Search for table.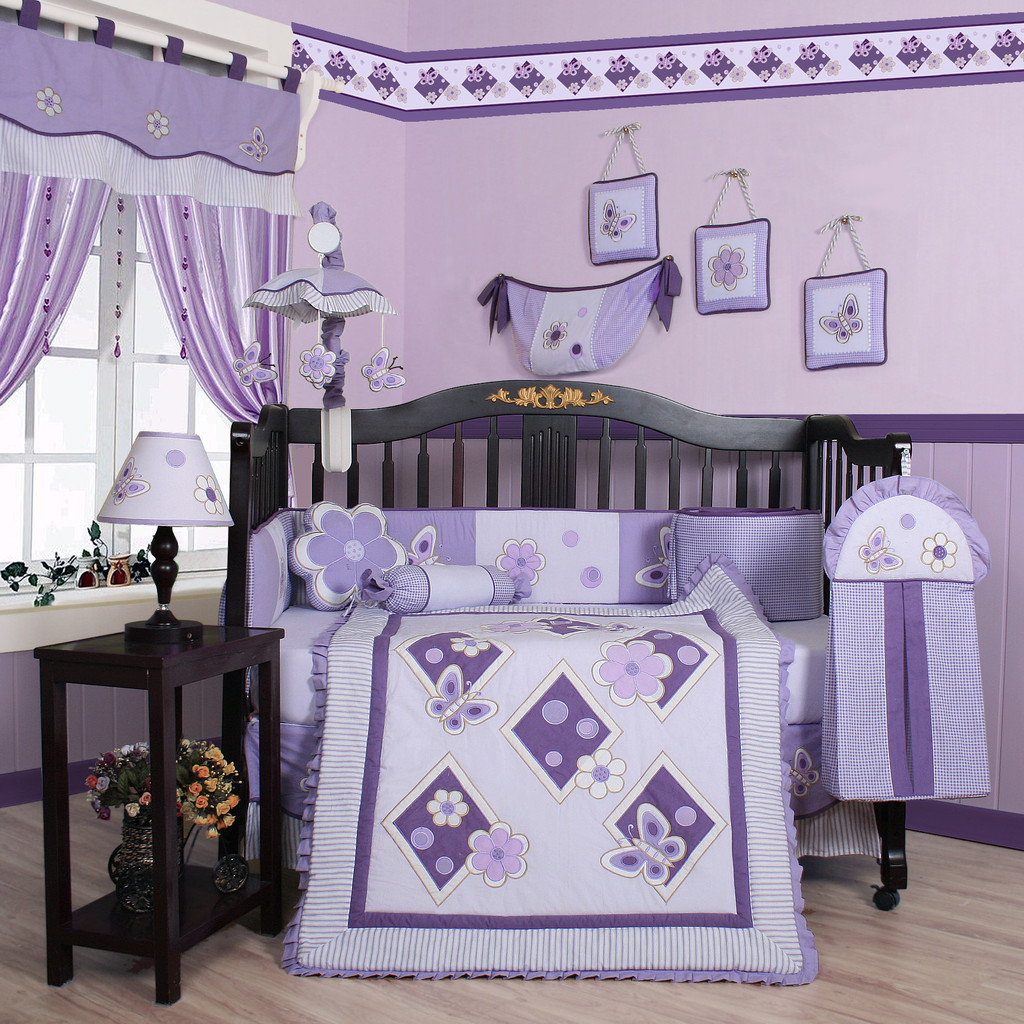
Found at region(36, 620, 290, 1011).
